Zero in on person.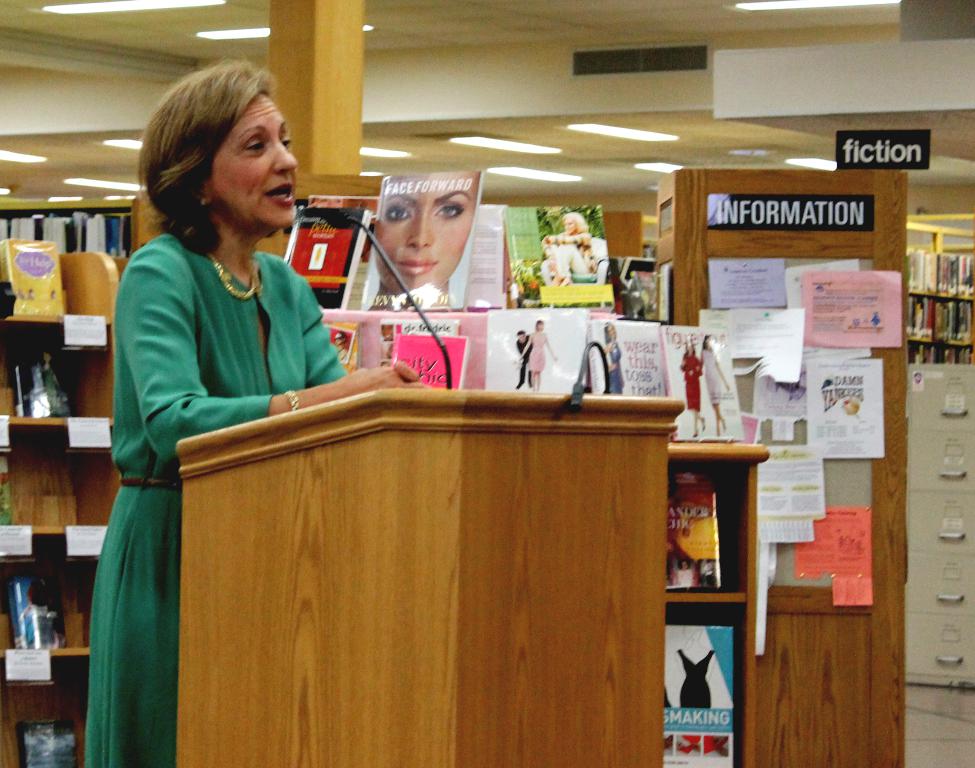
Zeroed in: l=515, t=321, r=556, b=390.
